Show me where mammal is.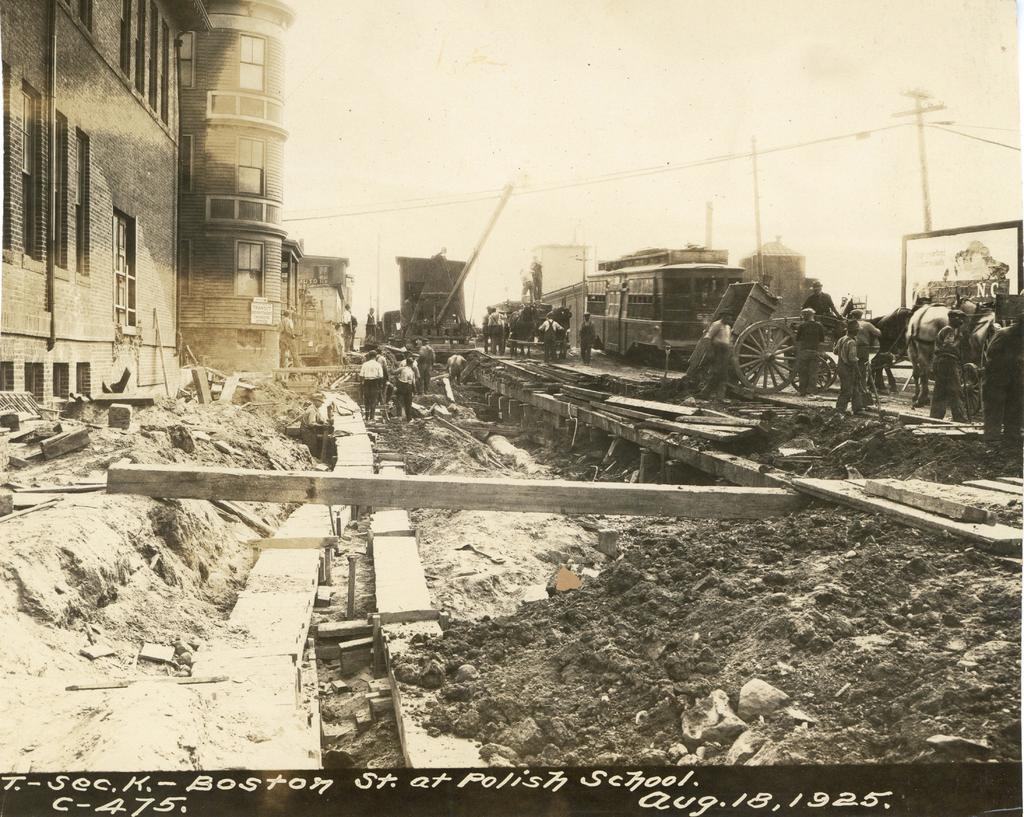
mammal is at (520,266,531,304).
